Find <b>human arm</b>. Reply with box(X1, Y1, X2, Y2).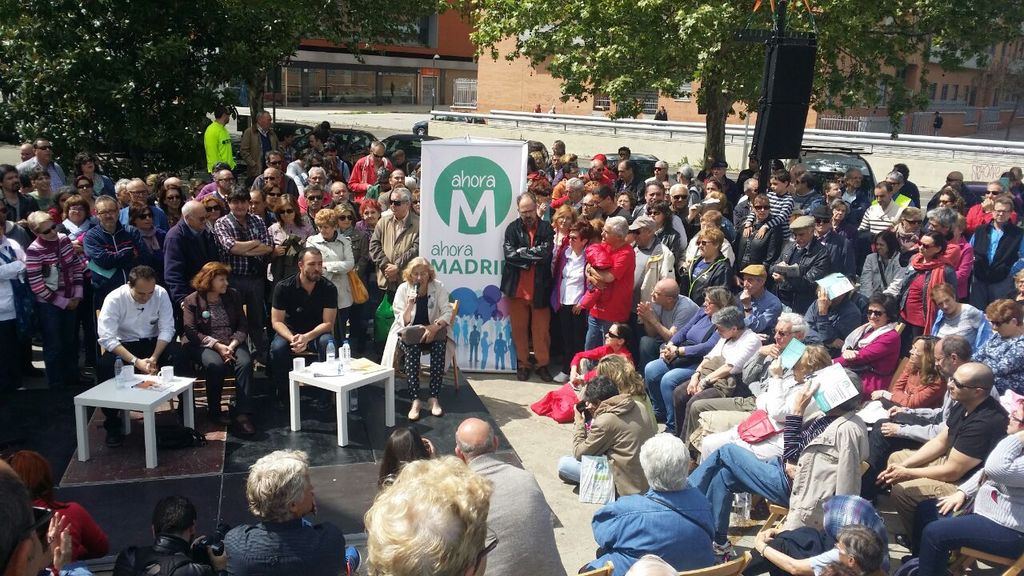
box(241, 213, 274, 256).
